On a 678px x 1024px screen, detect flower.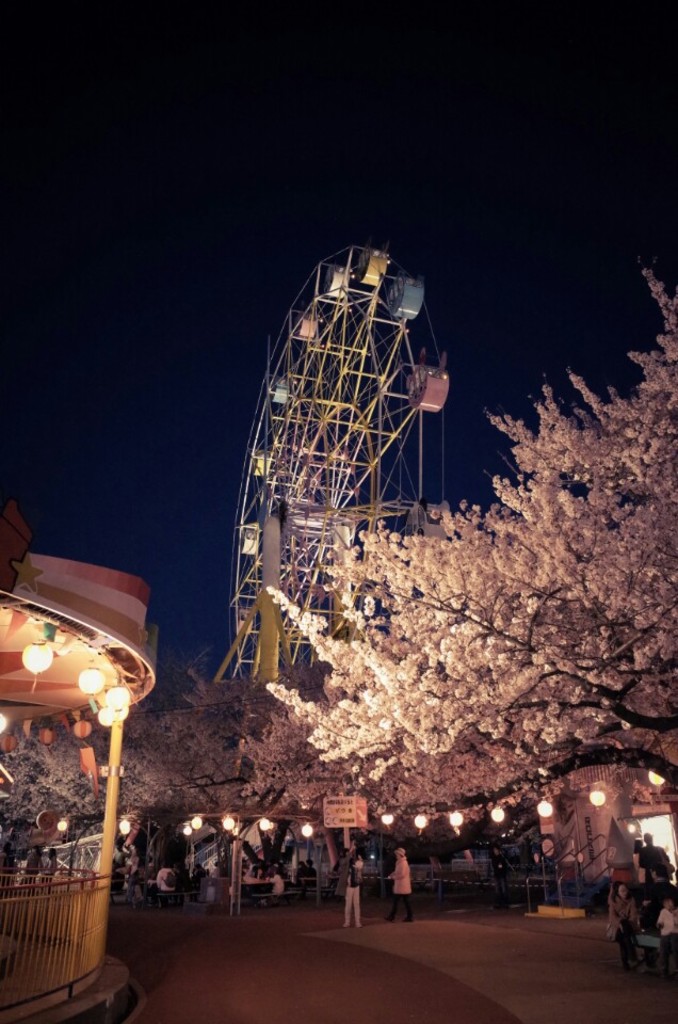
[264,683,317,714].
